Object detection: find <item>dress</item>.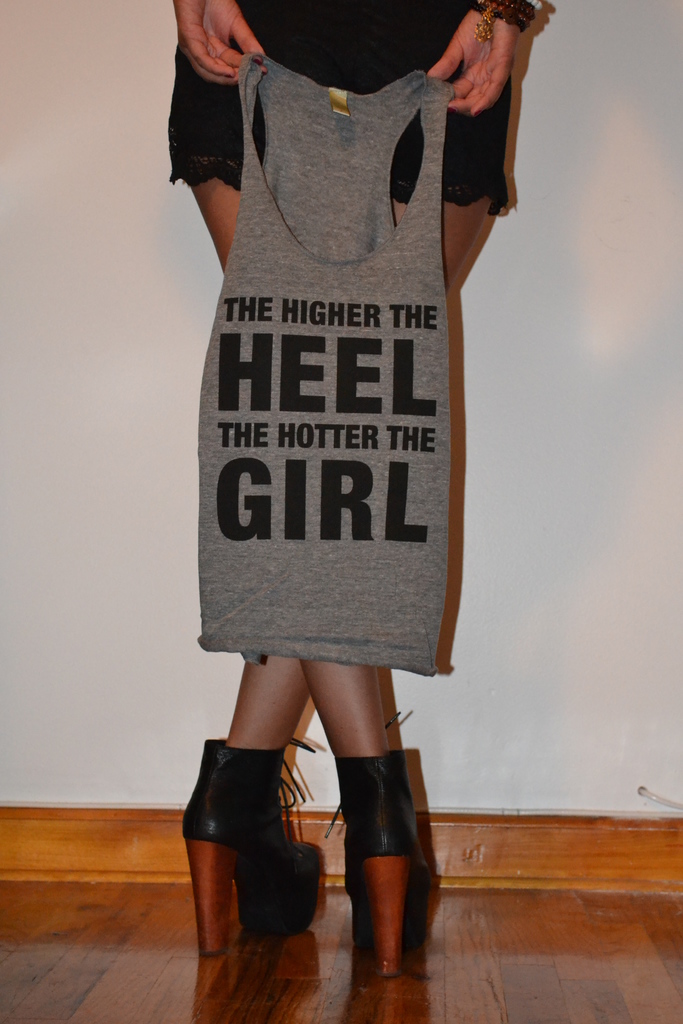
left=188, top=54, right=449, bottom=671.
